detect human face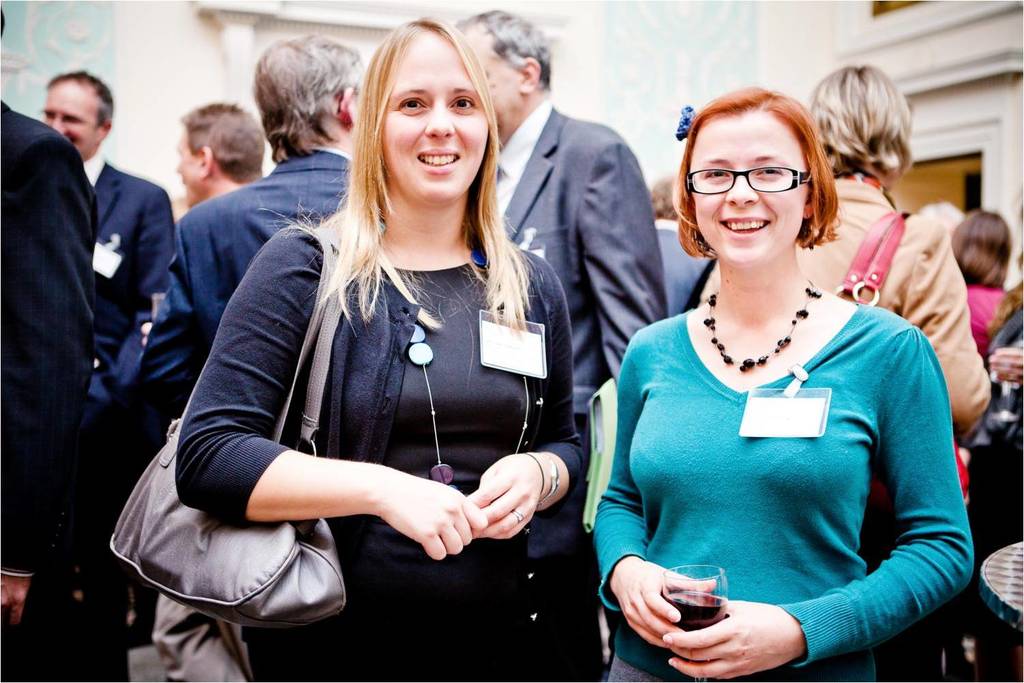
pyautogui.locateOnScreen(689, 113, 808, 269)
